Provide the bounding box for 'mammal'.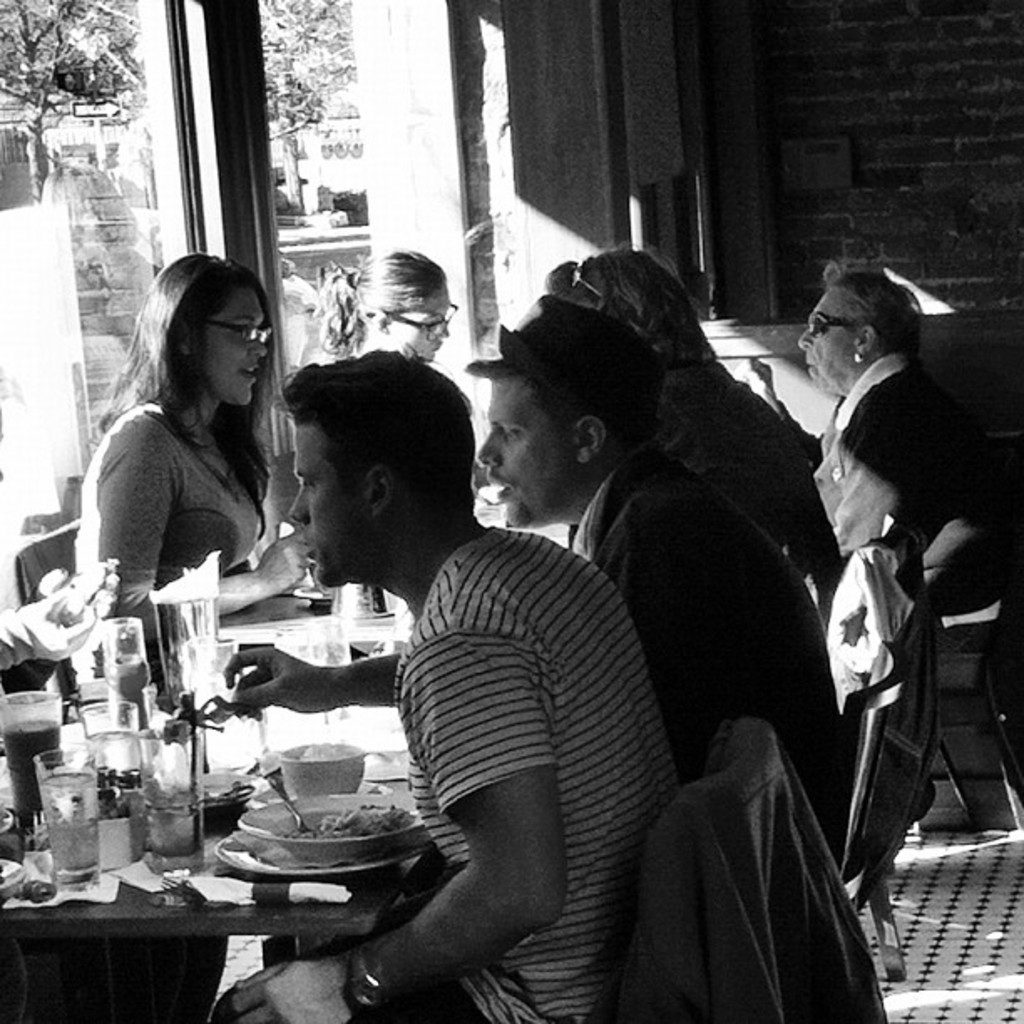
[left=212, top=343, right=684, bottom=1022].
